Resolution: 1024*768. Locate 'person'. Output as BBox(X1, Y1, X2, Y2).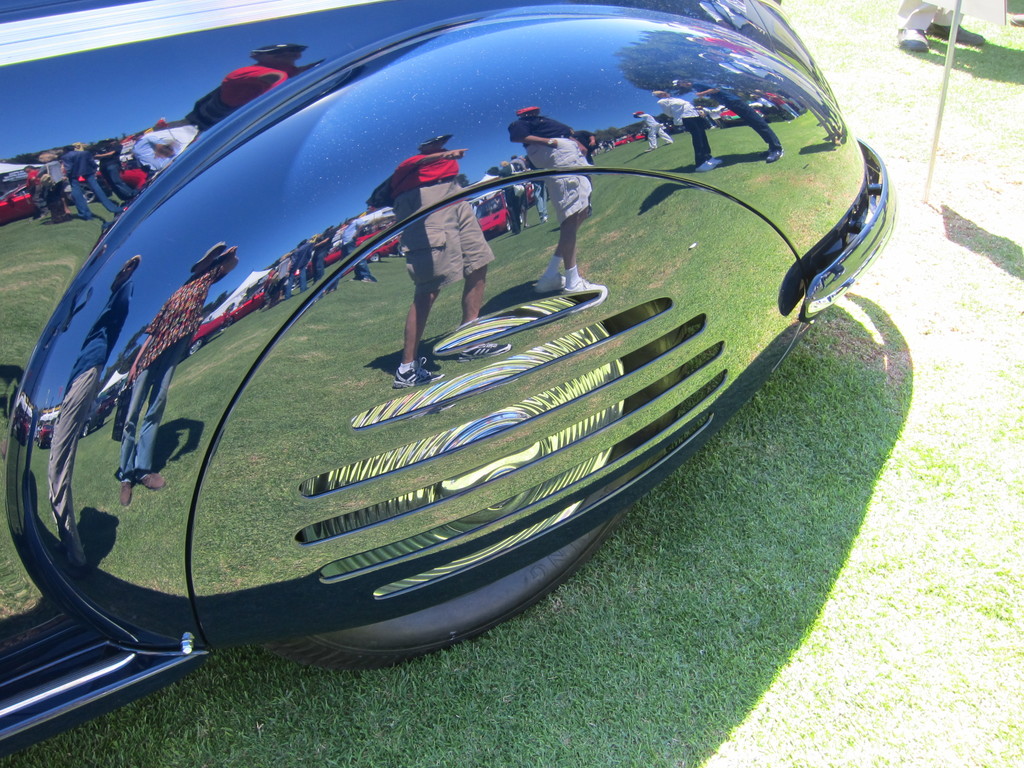
BBox(655, 85, 728, 167).
